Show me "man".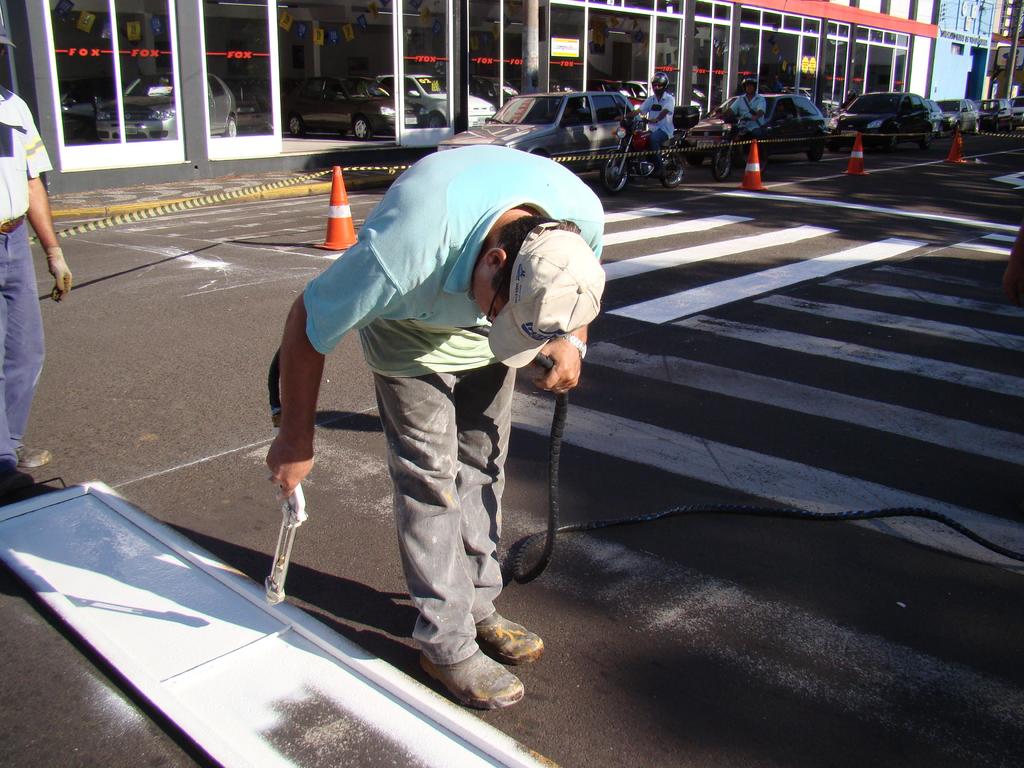
"man" is here: x1=621, y1=74, x2=676, y2=167.
